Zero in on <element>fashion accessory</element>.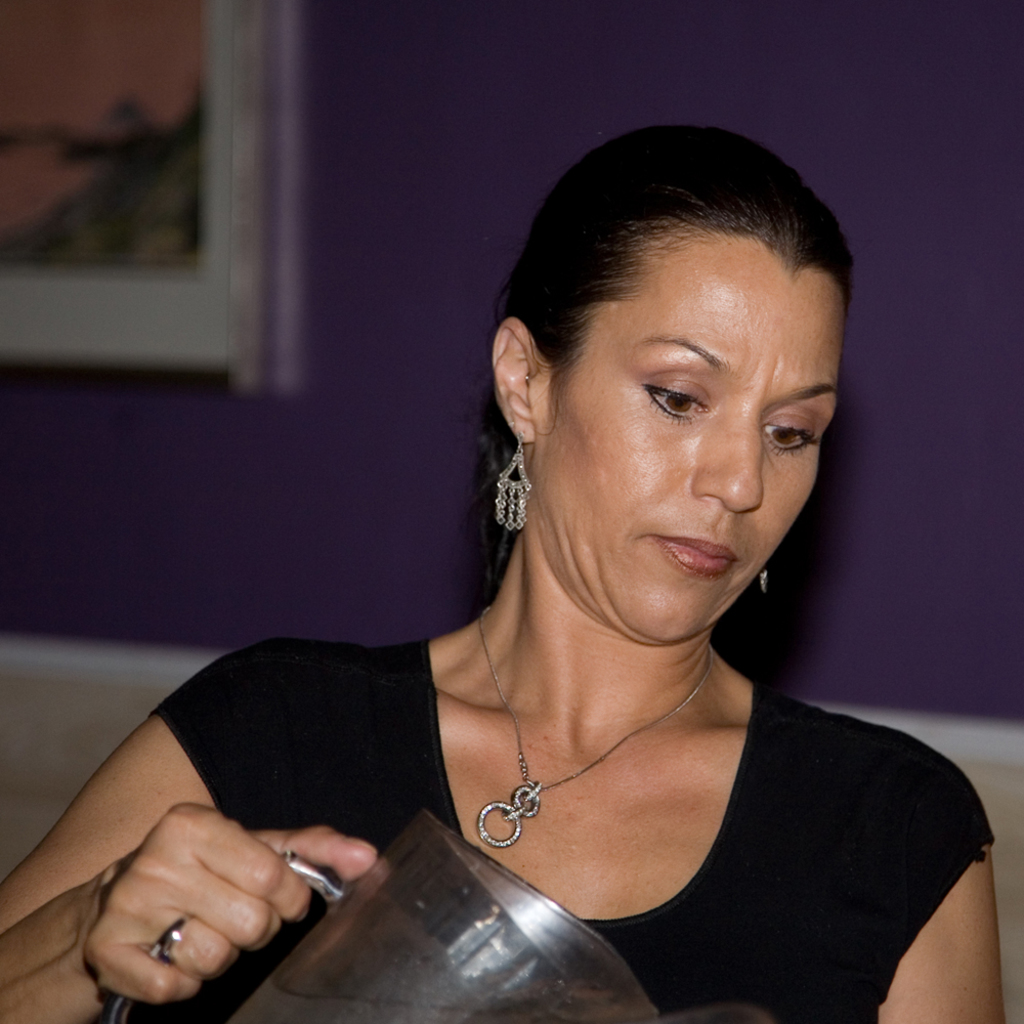
Zeroed in: crop(145, 908, 191, 967).
